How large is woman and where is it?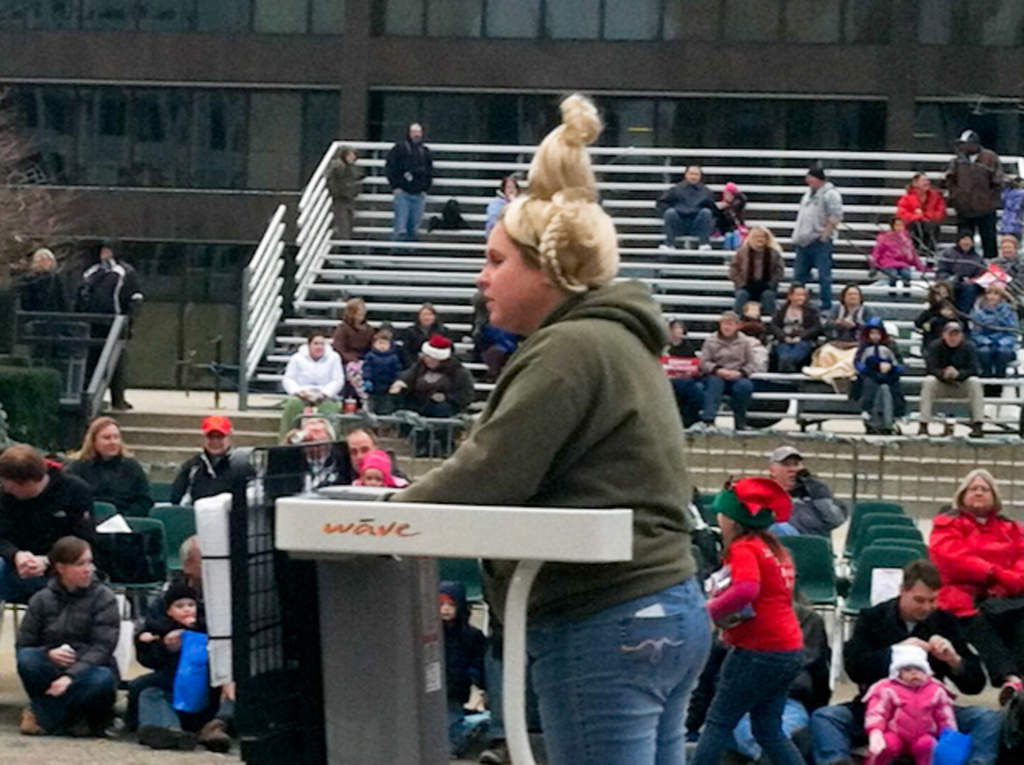
Bounding box: <region>366, 93, 712, 763</region>.
